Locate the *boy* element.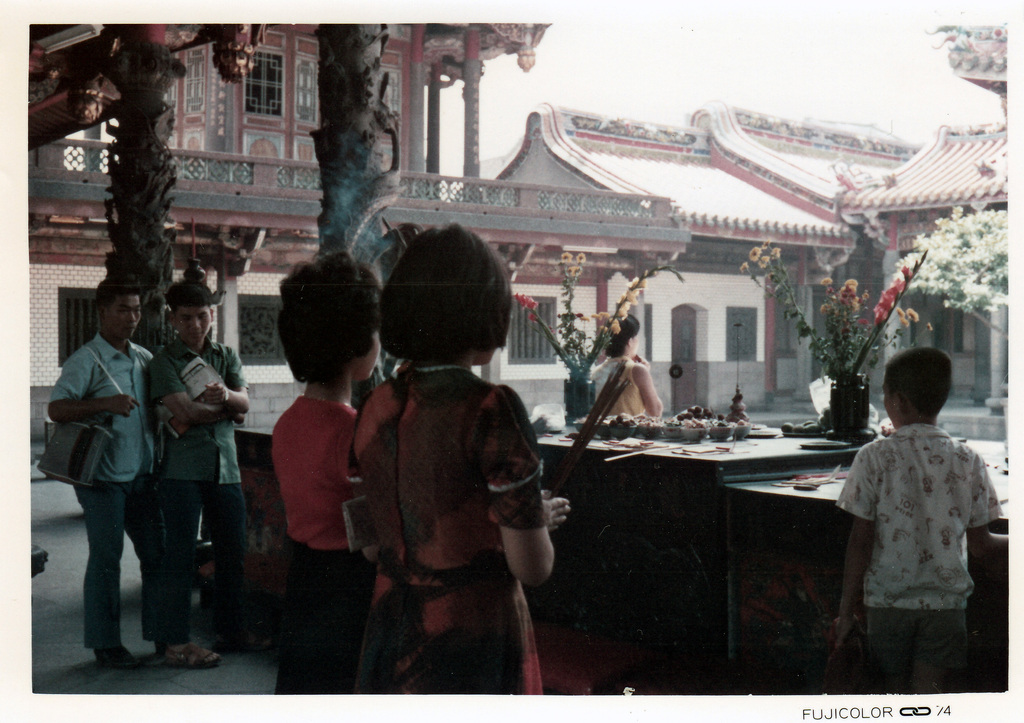
Element bbox: locate(822, 349, 1015, 697).
